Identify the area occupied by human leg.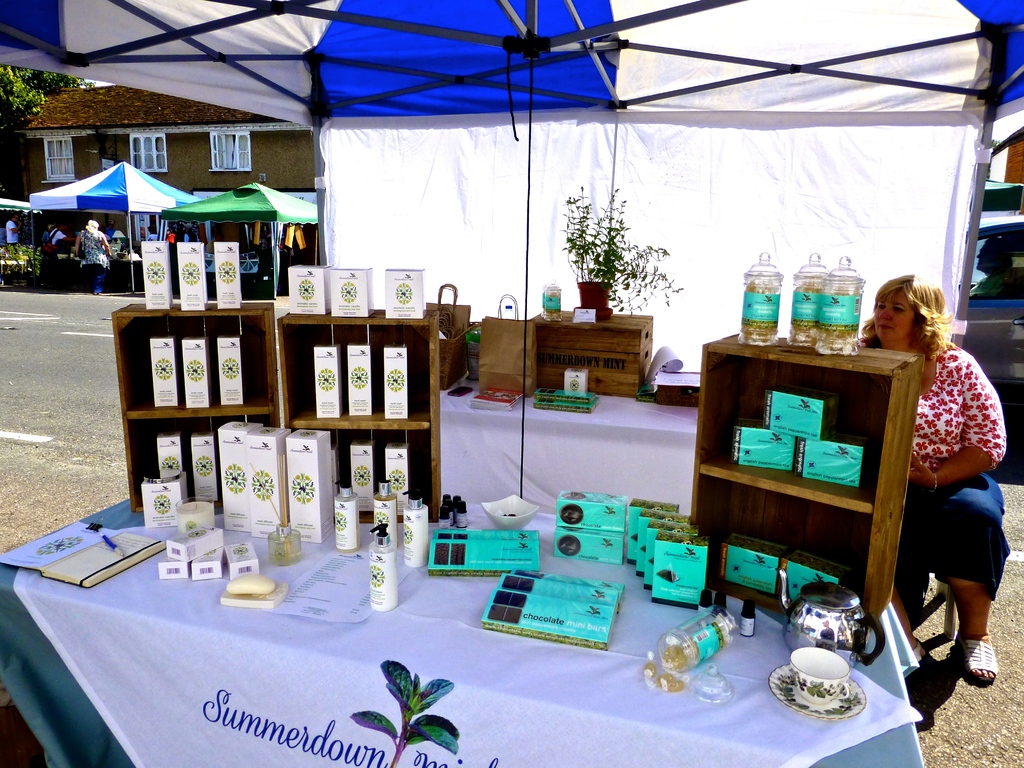
Area: region(928, 470, 1008, 685).
